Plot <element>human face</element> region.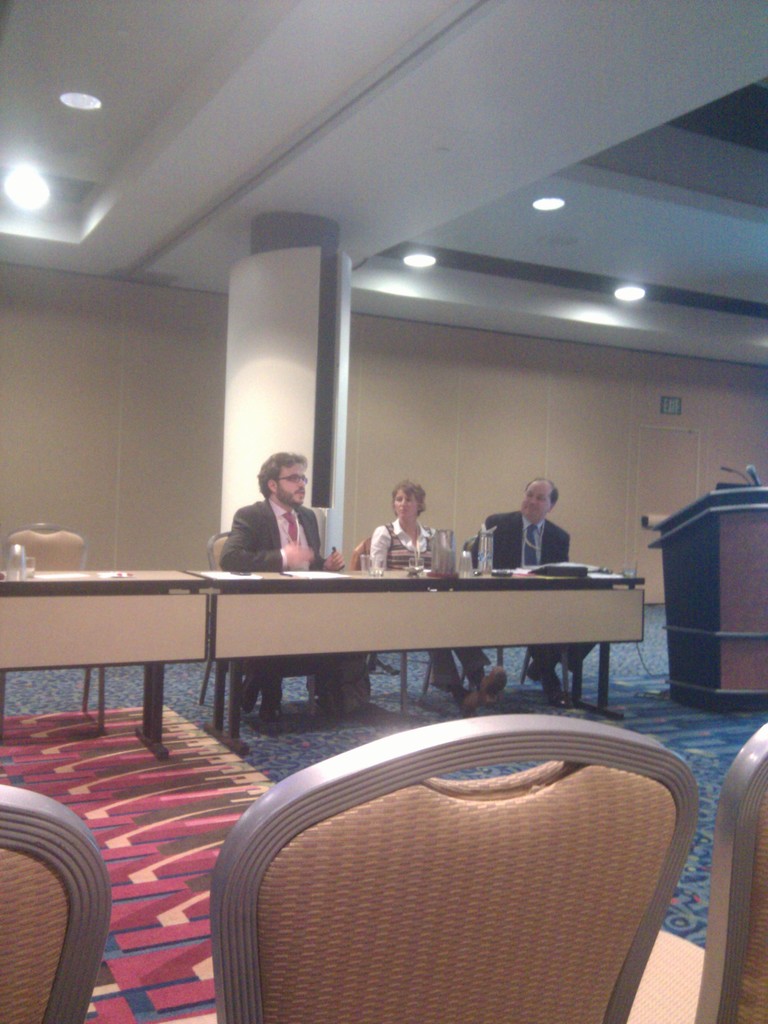
Plotted at (520, 484, 552, 515).
